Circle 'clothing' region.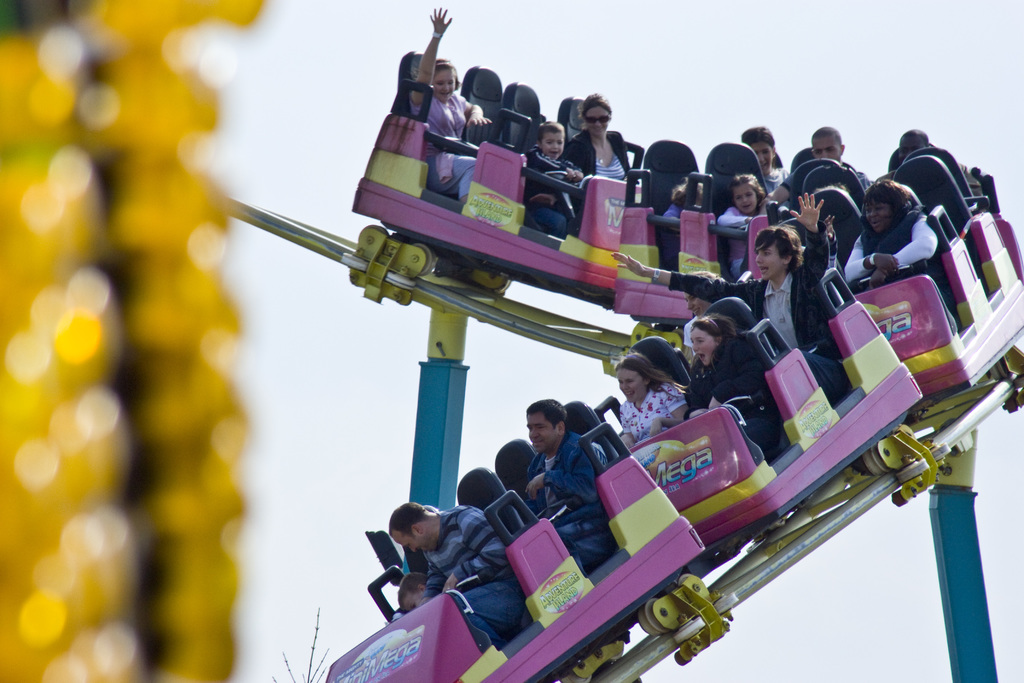
Region: crop(398, 501, 547, 639).
